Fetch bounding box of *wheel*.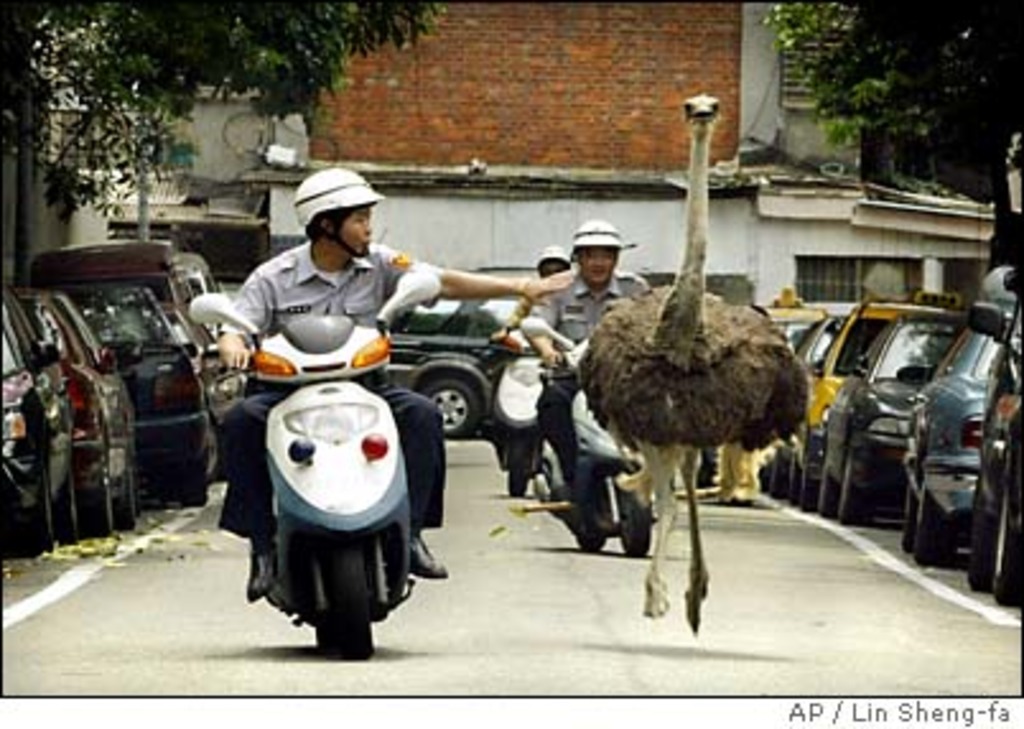
Bbox: [813, 456, 843, 515].
